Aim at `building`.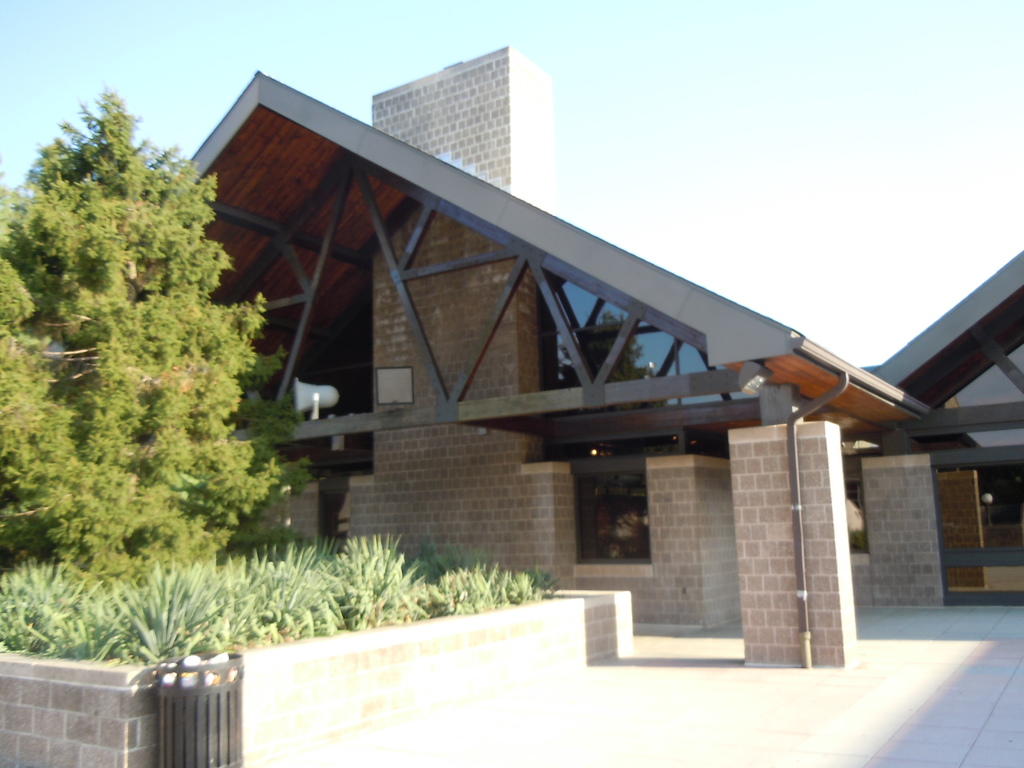
Aimed at <box>0,40,1023,767</box>.
